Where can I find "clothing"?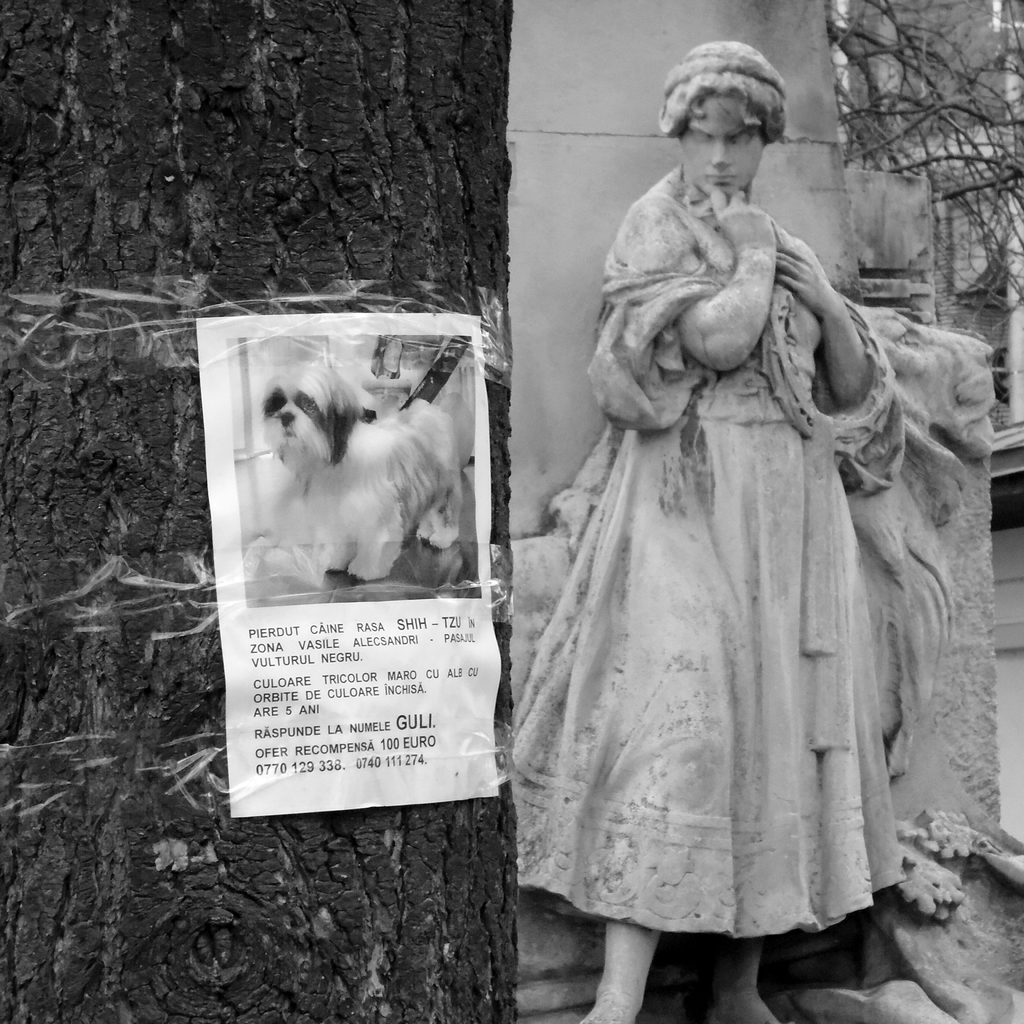
You can find it at box(513, 154, 915, 943).
